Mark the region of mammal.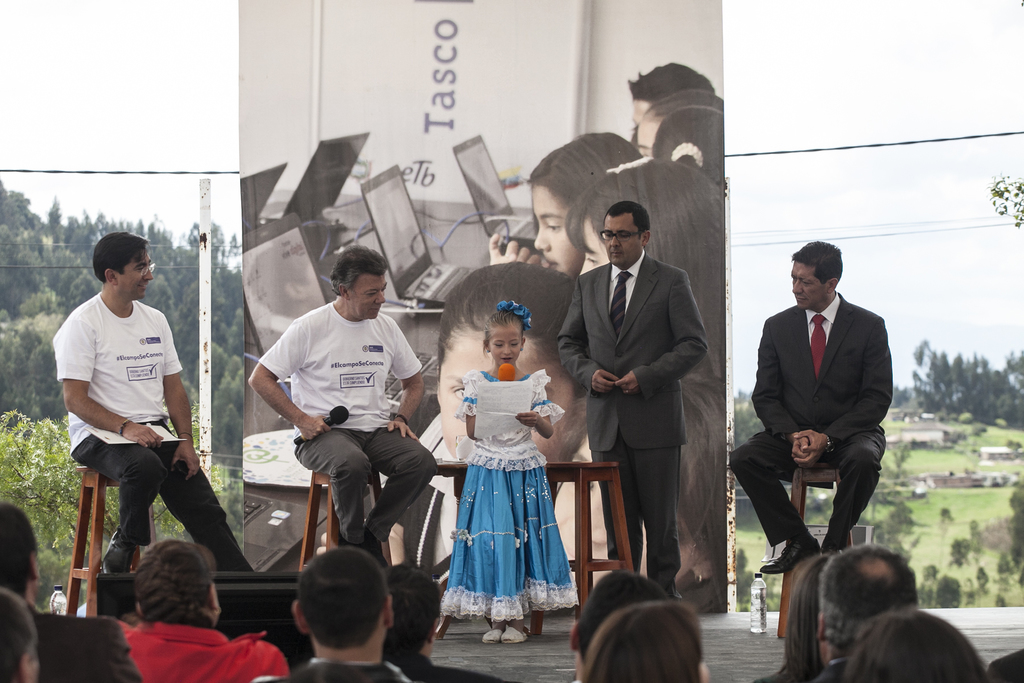
Region: 97/573/143/629.
